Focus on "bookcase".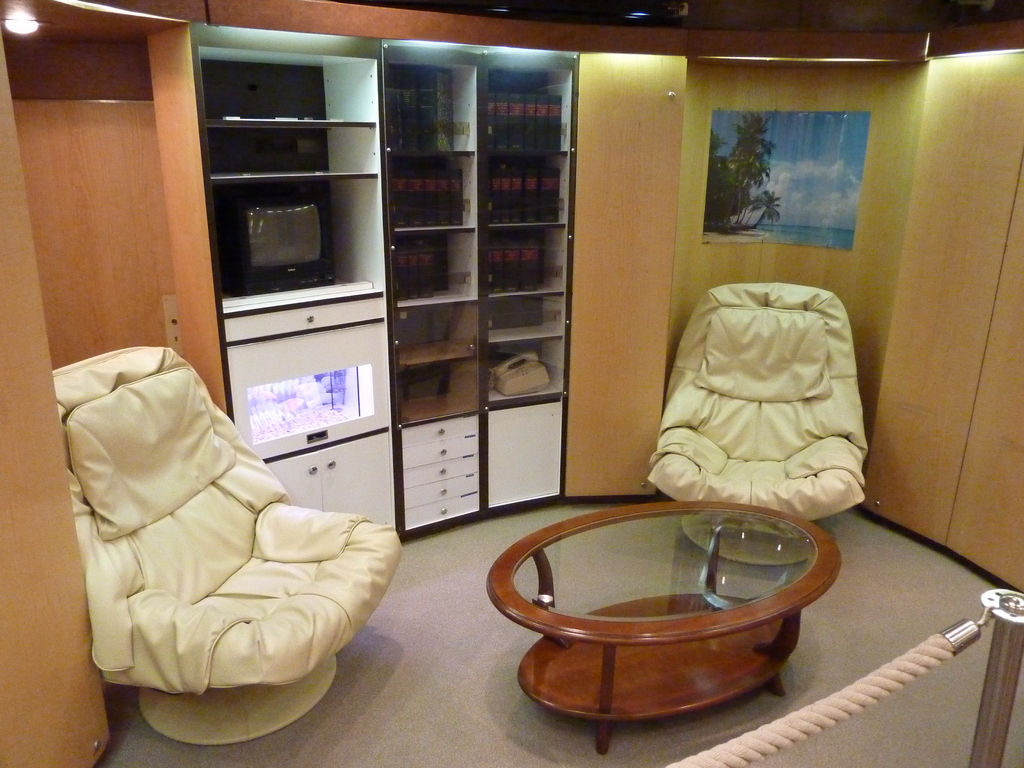
Focused at 371,37,577,429.
